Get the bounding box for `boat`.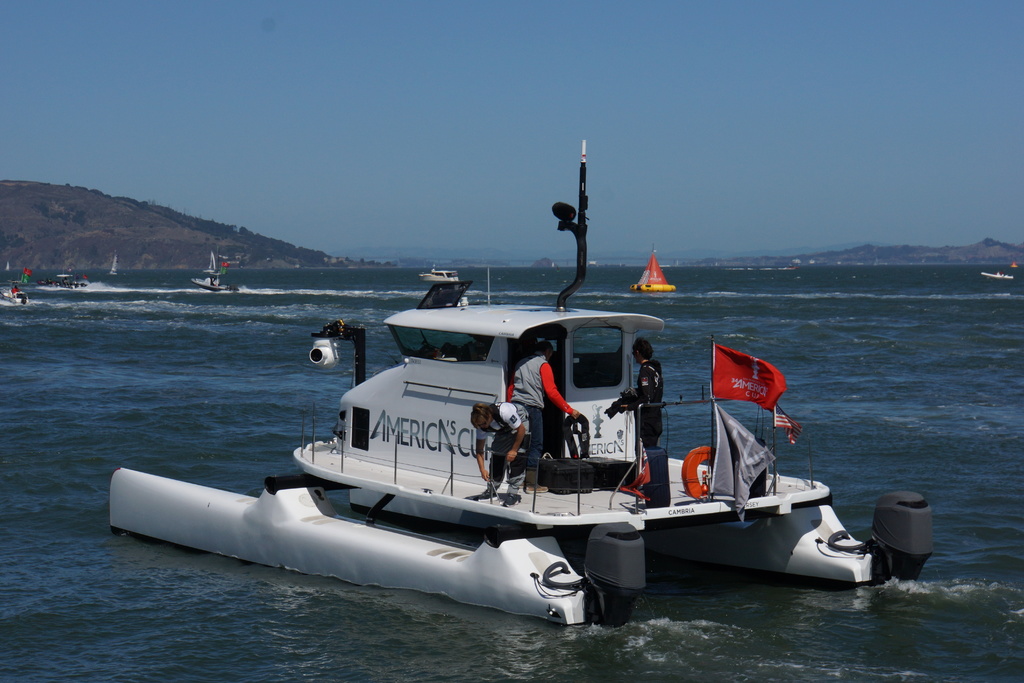
[160, 206, 922, 609].
